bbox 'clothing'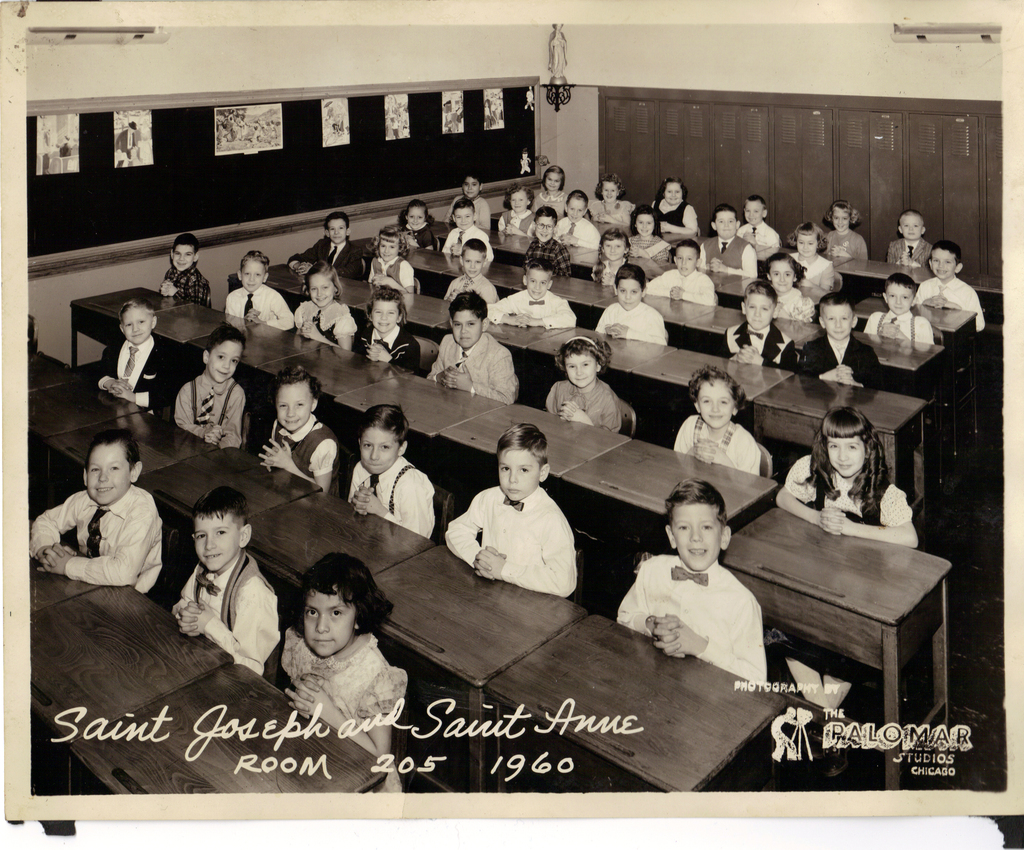
crop(444, 485, 581, 601)
